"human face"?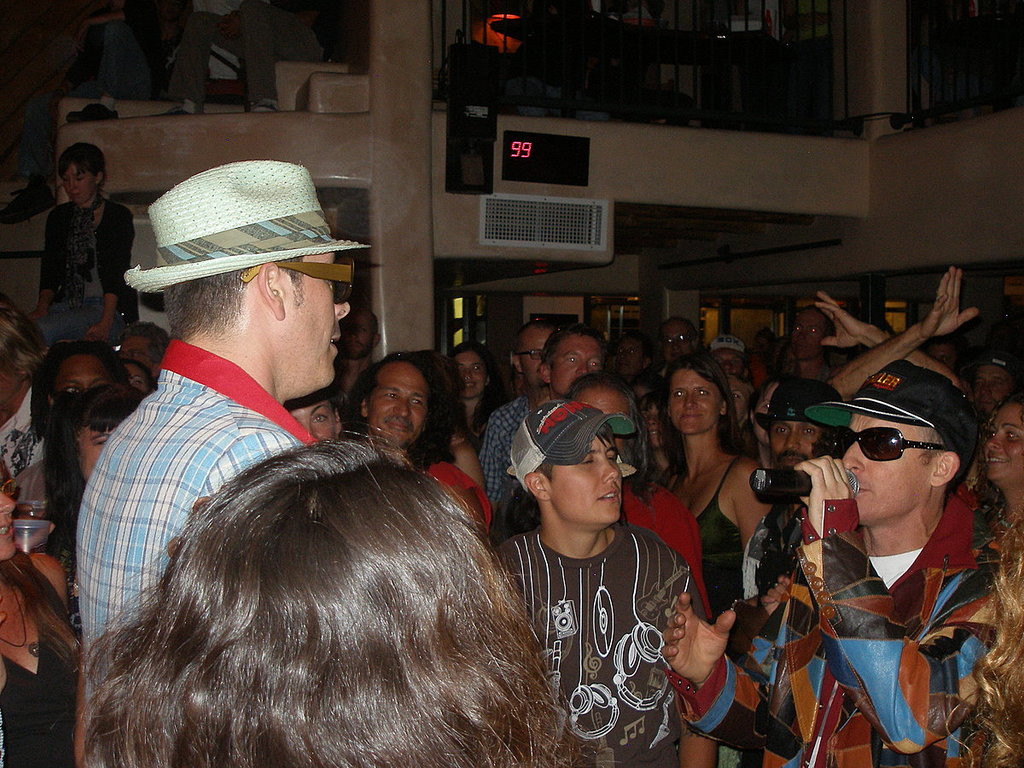
<bbox>79, 427, 119, 486</bbox>
